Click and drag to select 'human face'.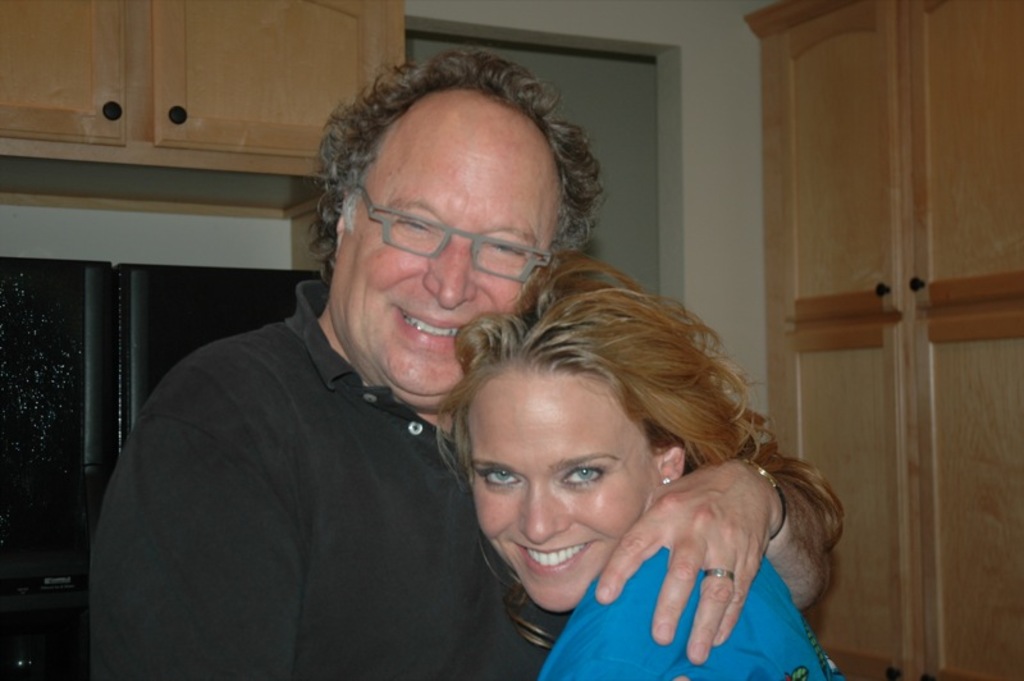
Selection: bbox=(479, 366, 663, 611).
